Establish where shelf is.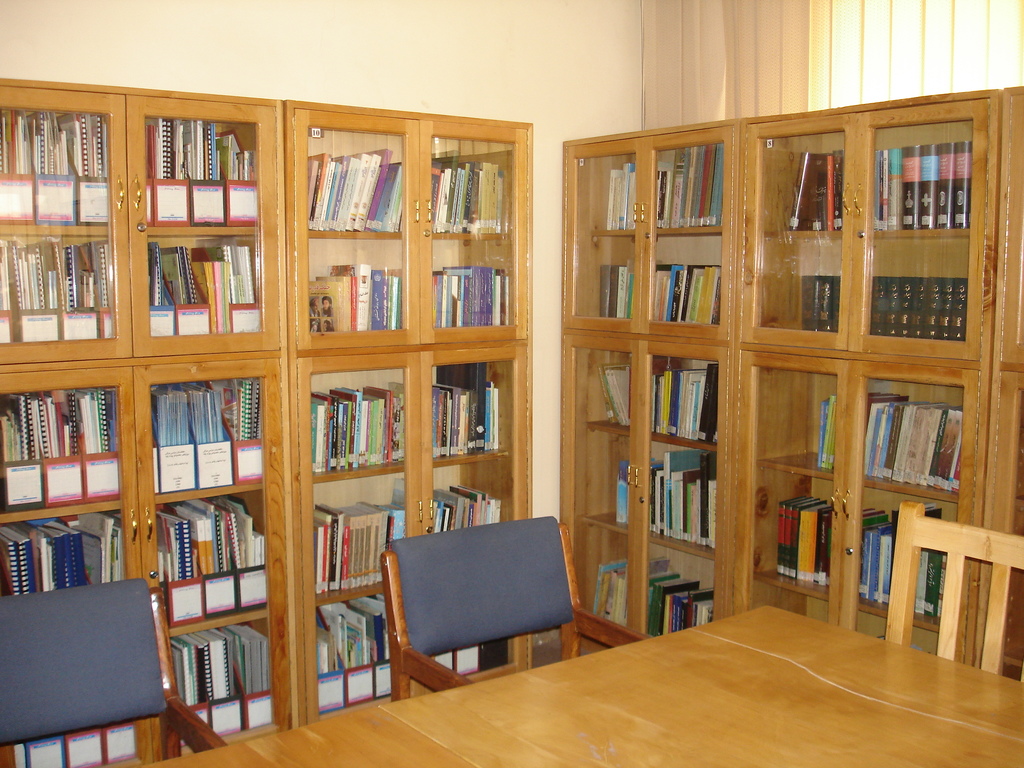
Established at {"x1": 756, "y1": 237, "x2": 849, "y2": 337}.
